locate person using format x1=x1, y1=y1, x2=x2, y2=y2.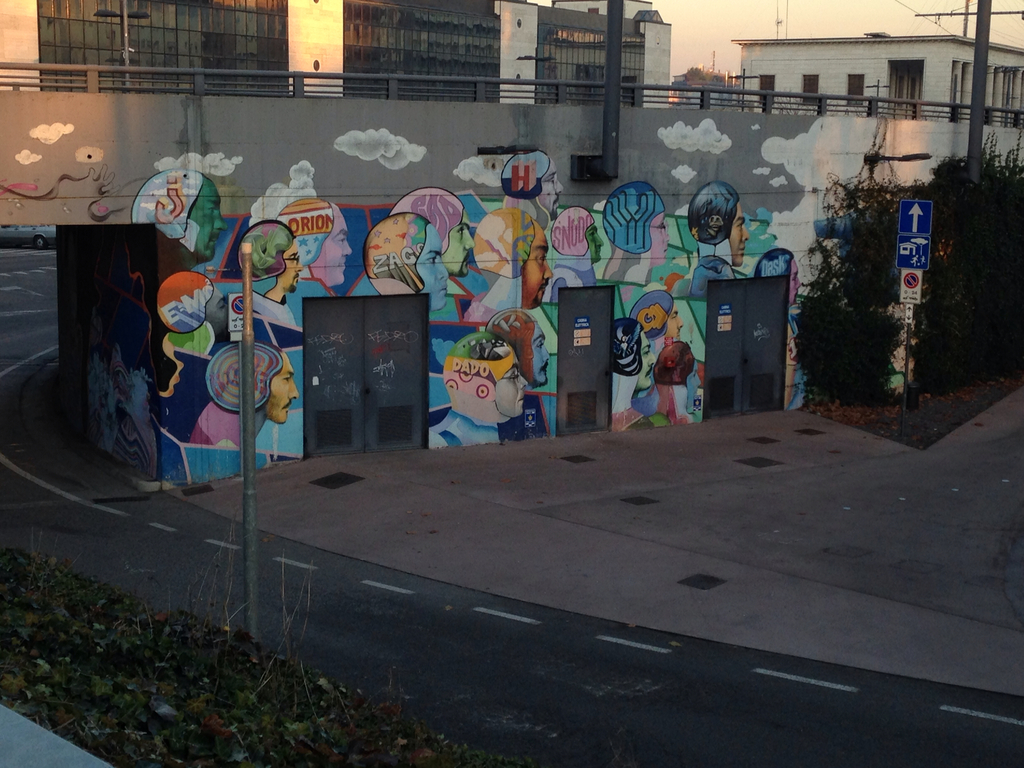
x1=132, y1=170, x2=235, y2=270.
